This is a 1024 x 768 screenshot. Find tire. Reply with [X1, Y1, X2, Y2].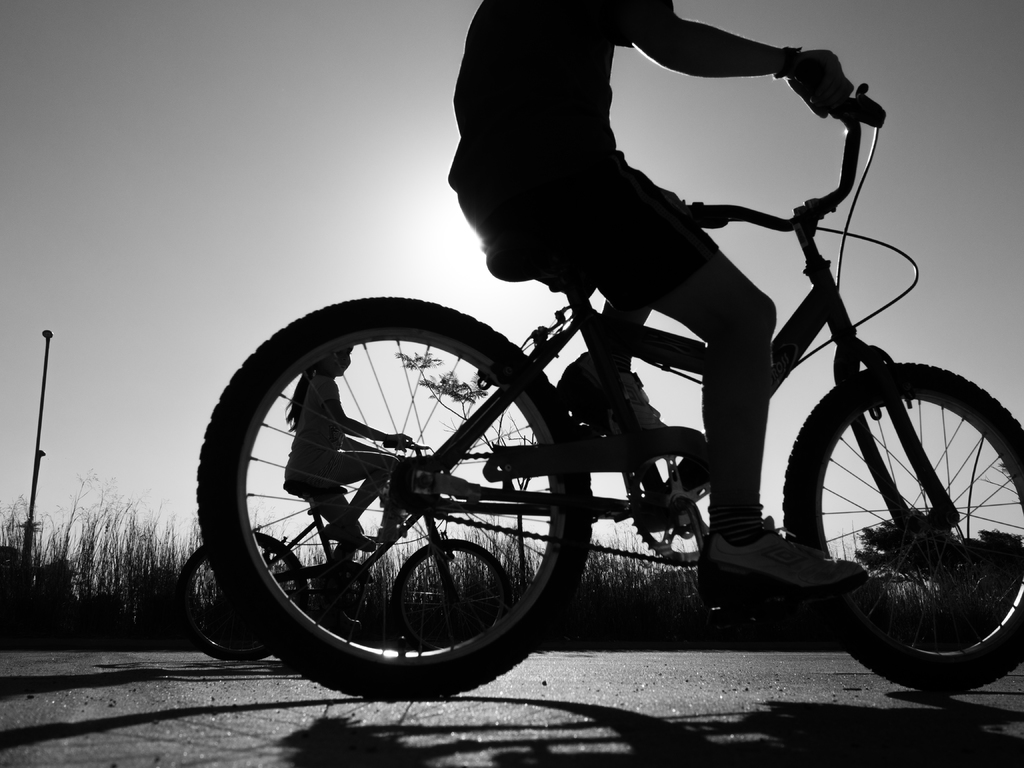
[218, 298, 568, 675].
